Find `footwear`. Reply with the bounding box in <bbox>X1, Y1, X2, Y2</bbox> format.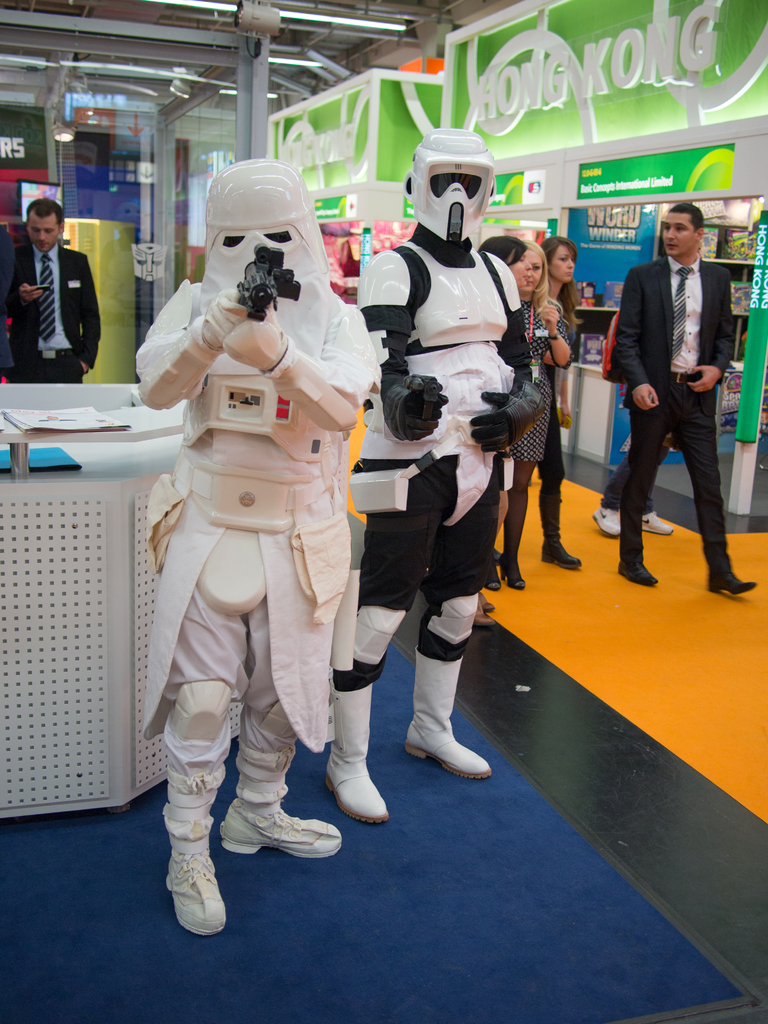
<bbox>533, 494, 580, 568</bbox>.
